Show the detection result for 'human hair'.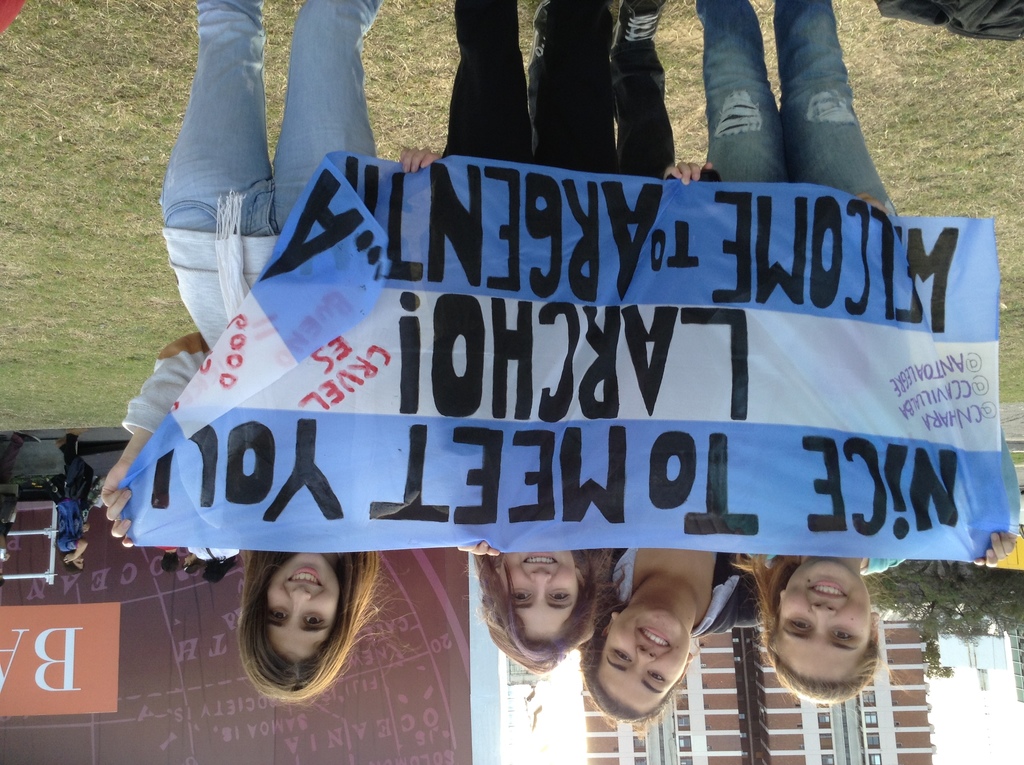
rect(762, 554, 888, 696).
